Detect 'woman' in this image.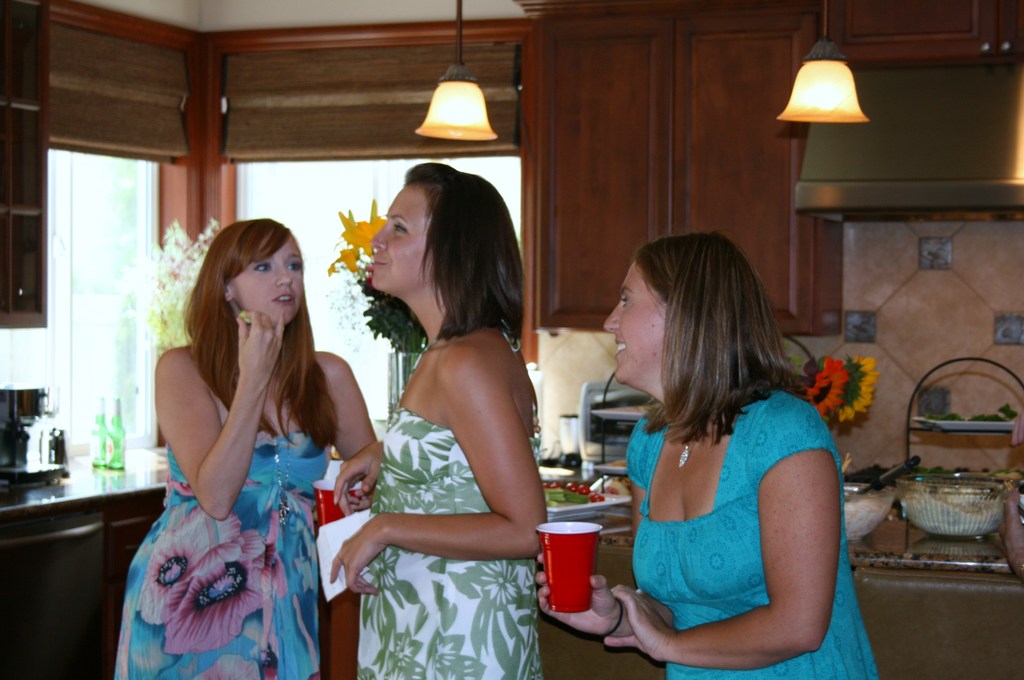
Detection: 330 143 568 679.
